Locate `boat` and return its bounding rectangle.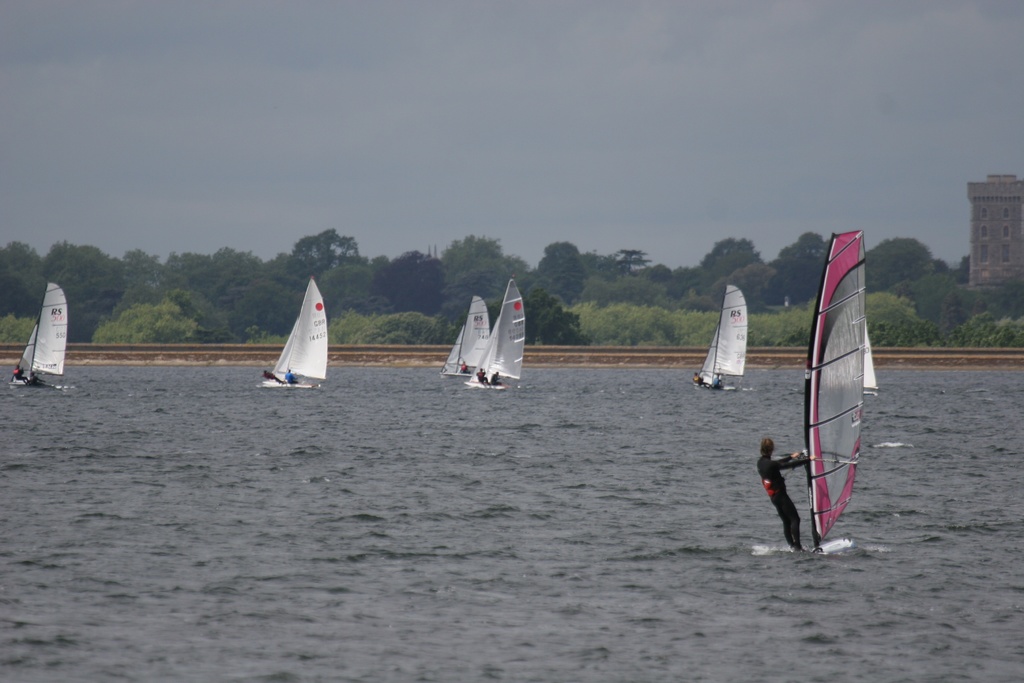
detection(253, 280, 334, 391).
